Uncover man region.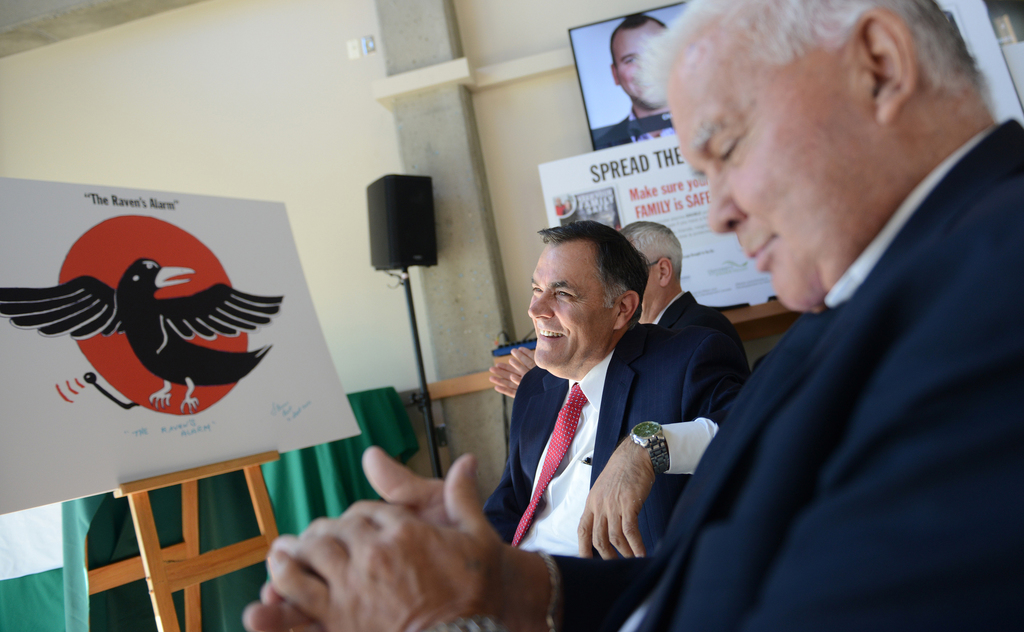
Uncovered: select_region(622, 216, 753, 374).
